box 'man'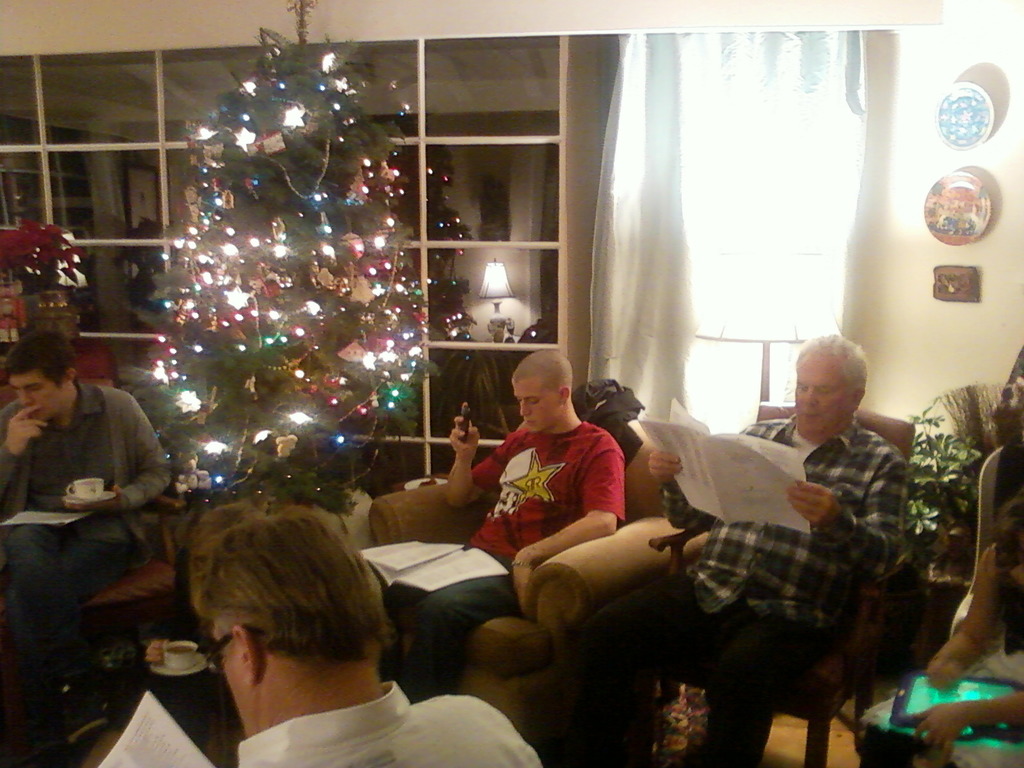
5 331 181 722
